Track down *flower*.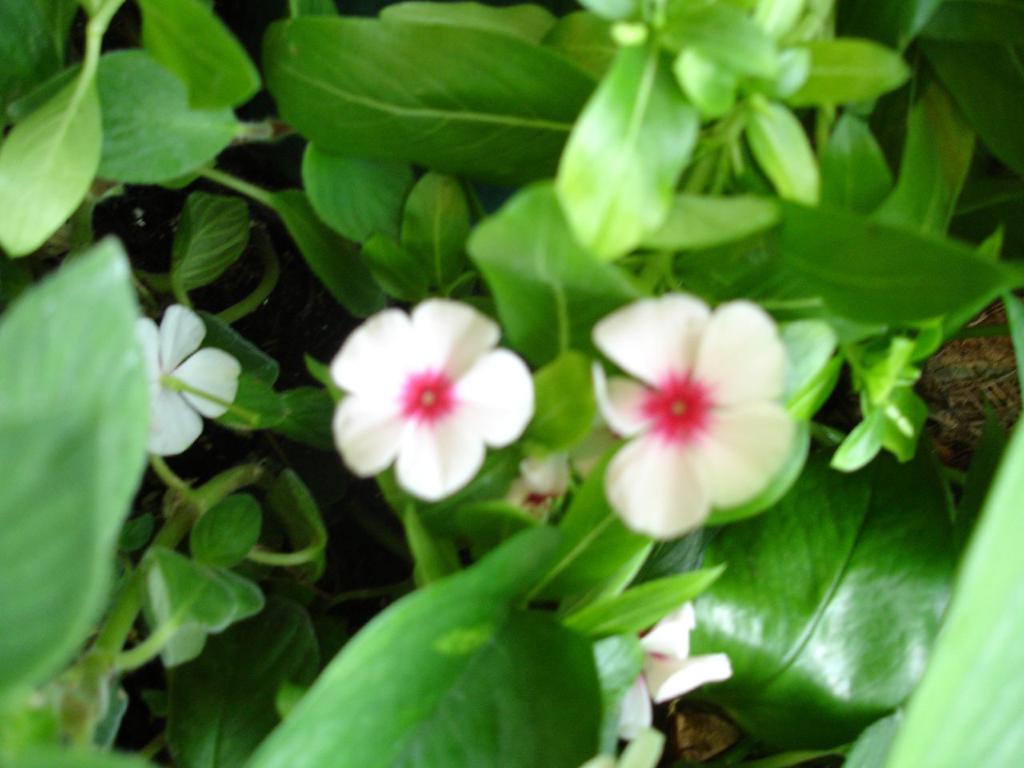
Tracked to rect(614, 602, 732, 744).
